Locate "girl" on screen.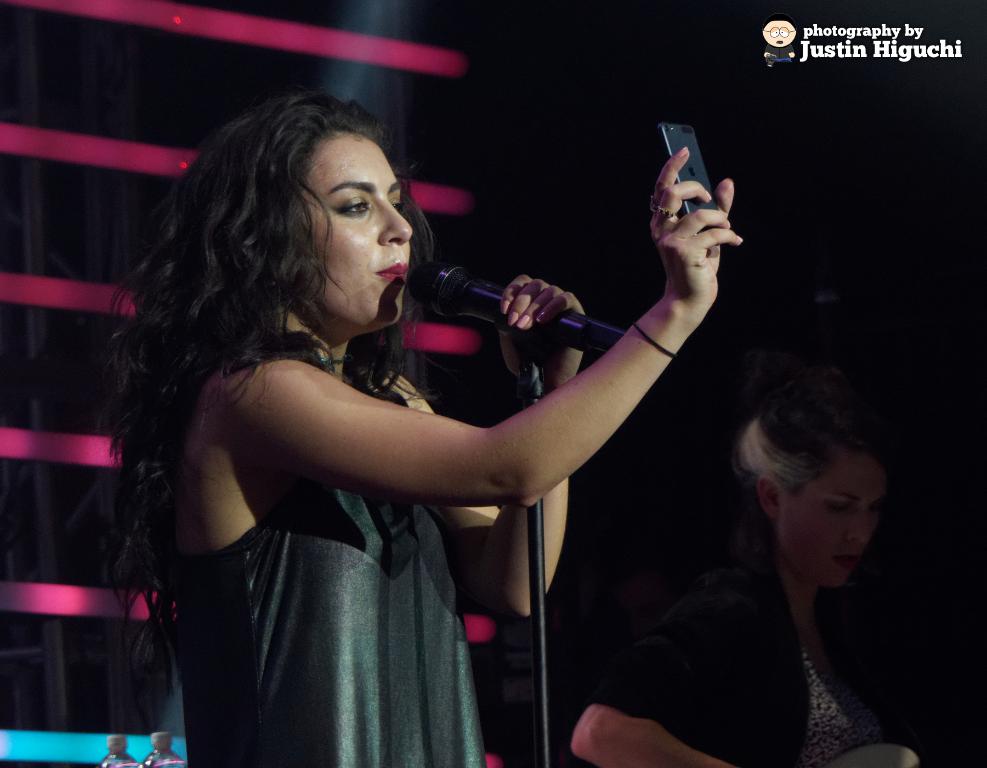
On screen at <box>51,78,743,767</box>.
